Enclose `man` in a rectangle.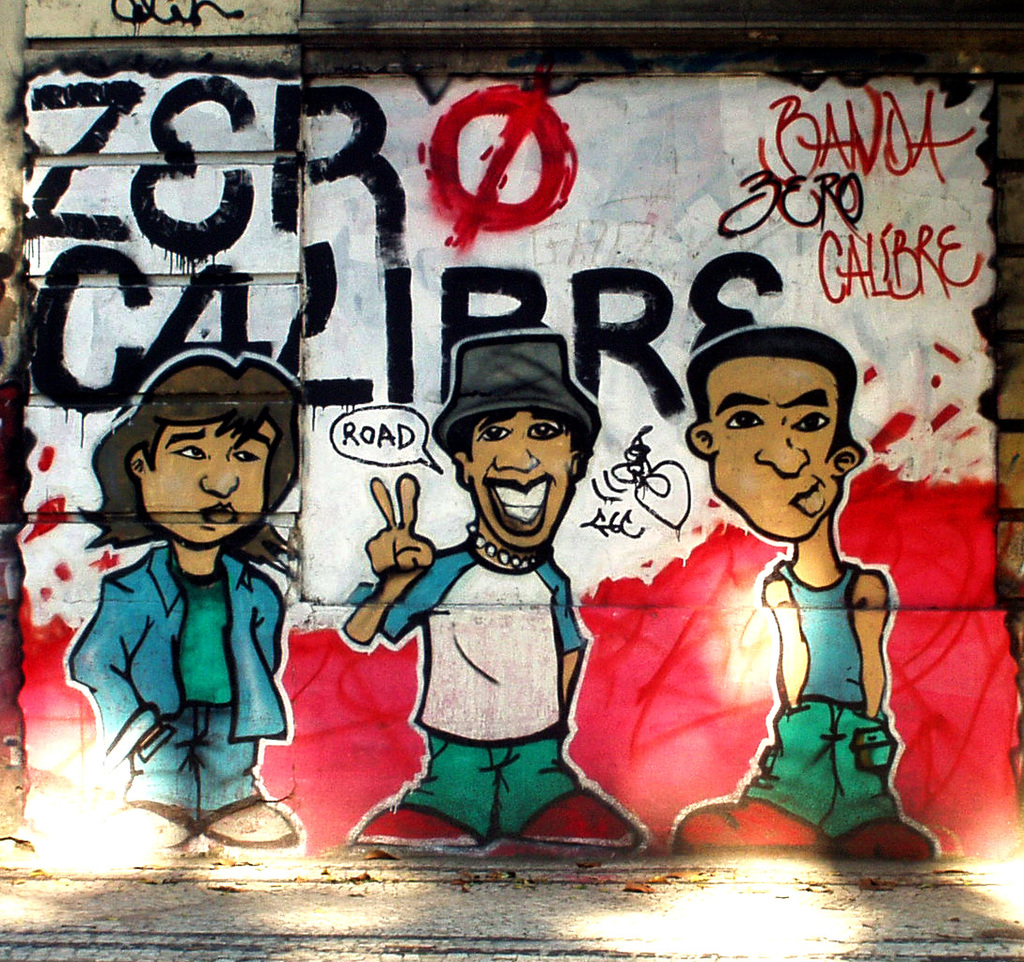
[578, 343, 935, 866].
